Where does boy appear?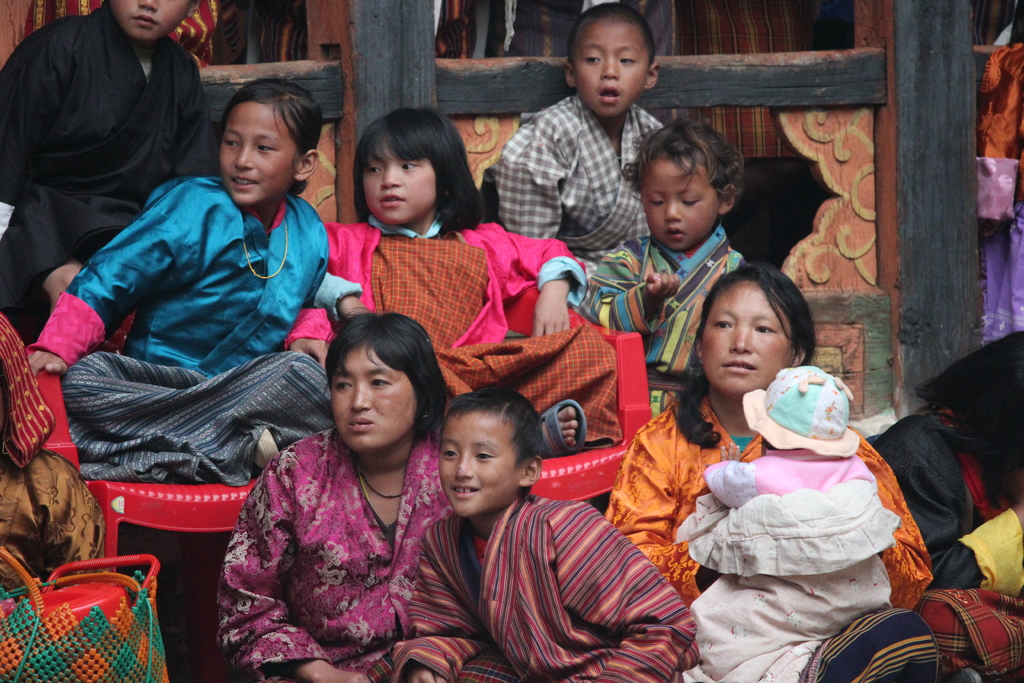
Appears at rect(578, 119, 744, 419).
